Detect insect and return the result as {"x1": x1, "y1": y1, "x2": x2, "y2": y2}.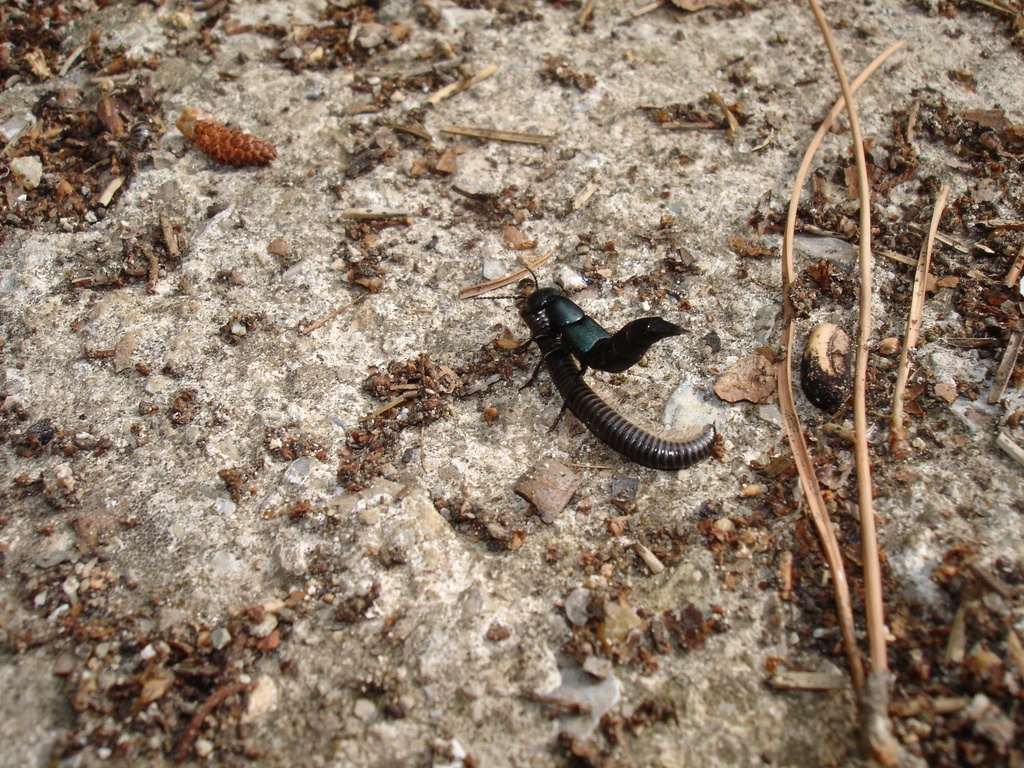
{"x1": 513, "y1": 278, "x2": 717, "y2": 470}.
